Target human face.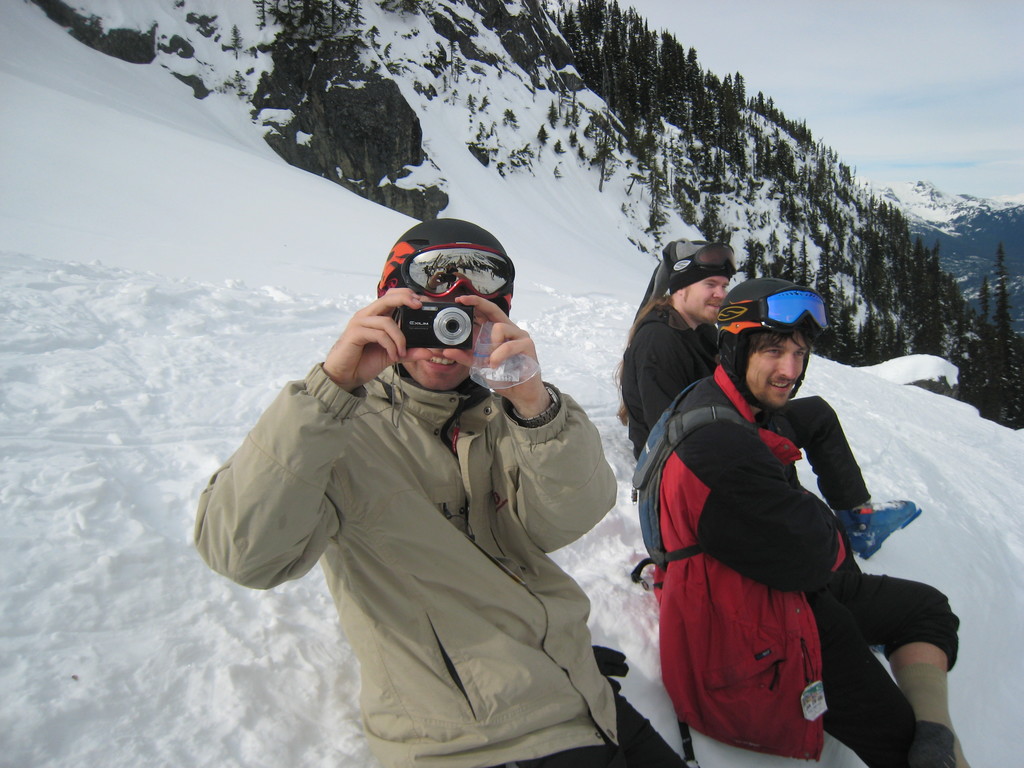
Target region: locate(744, 323, 812, 410).
